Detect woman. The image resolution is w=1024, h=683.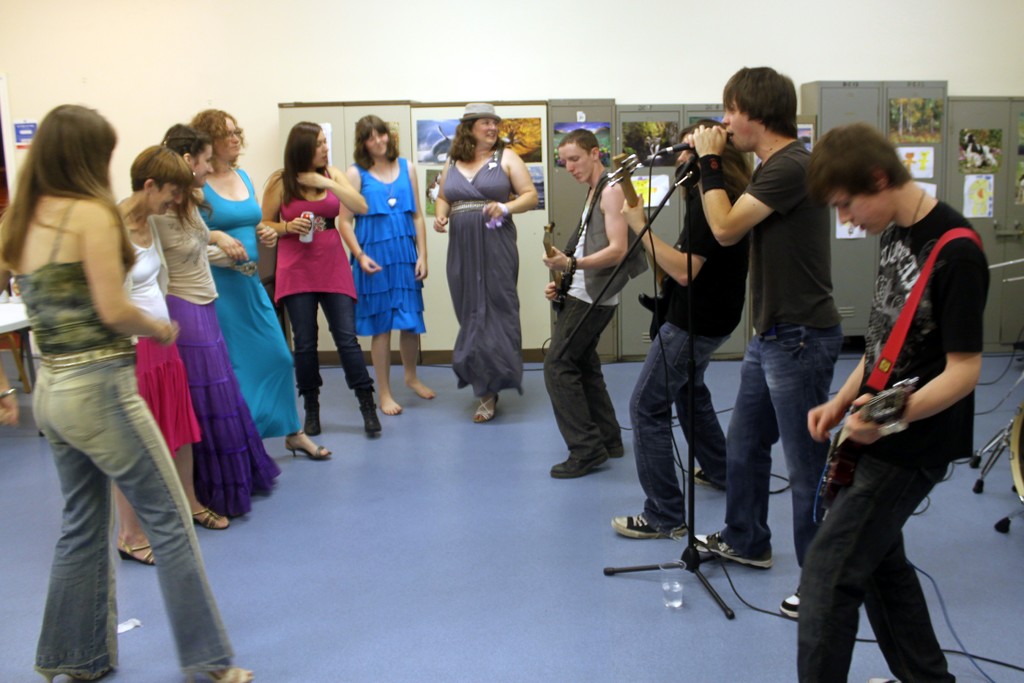
rect(260, 119, 383, 433).
